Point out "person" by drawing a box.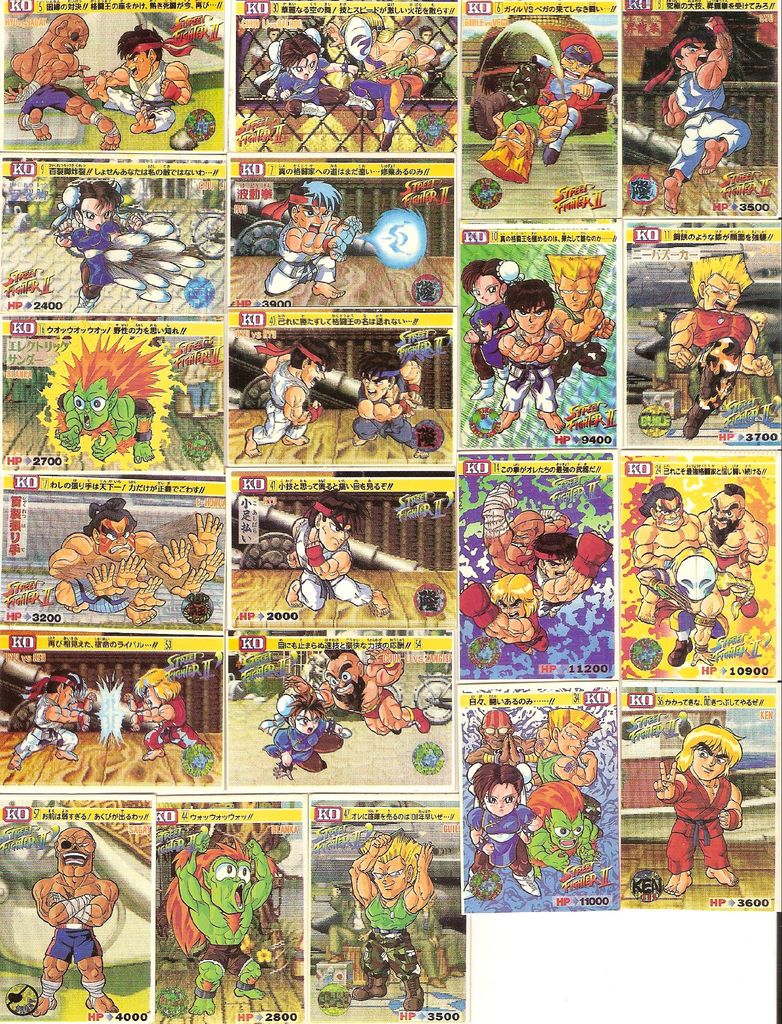
crop(476, 259, 600, 391).
